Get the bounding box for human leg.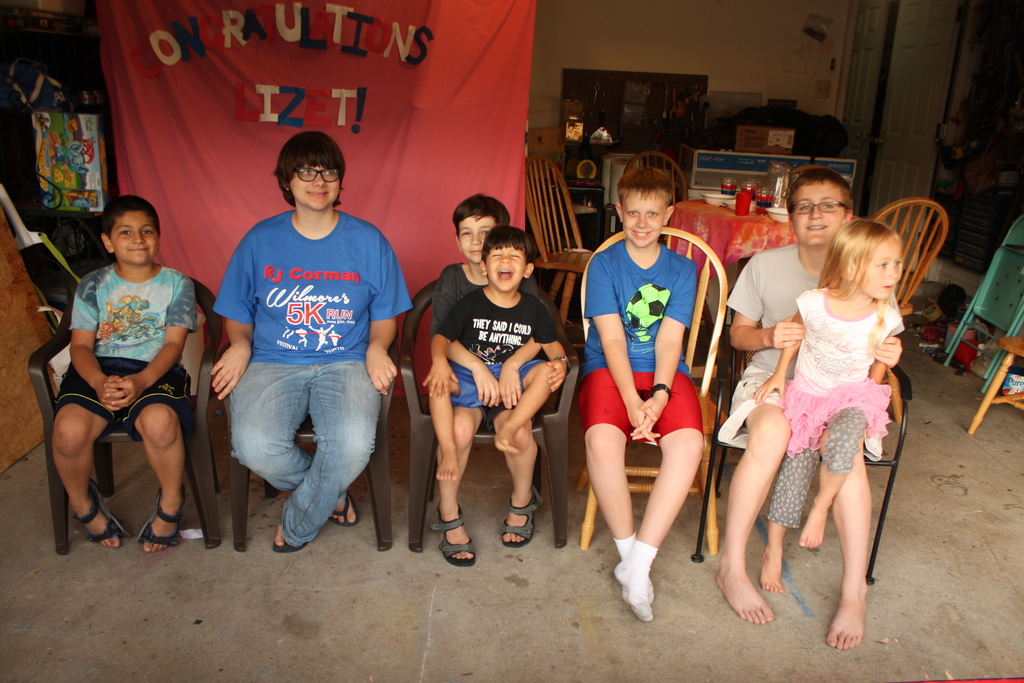
<box>63,370,105,545</box>.
